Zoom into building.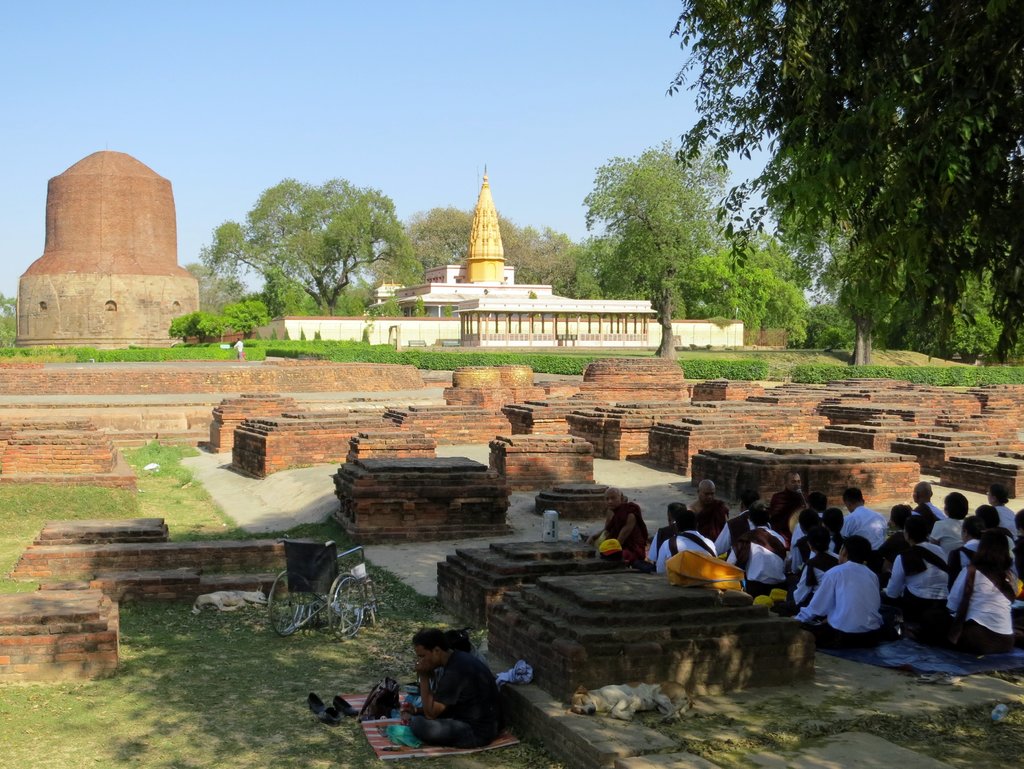
Zoom target: bbox(368, 161, 552, 321).
